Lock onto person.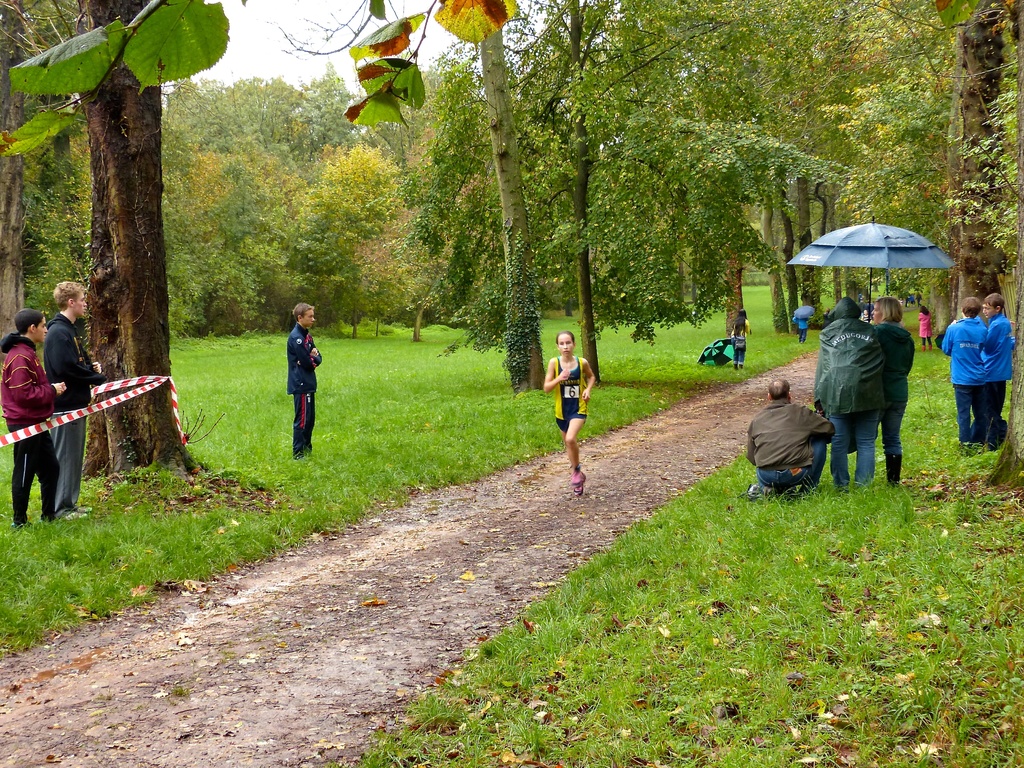
Locked: x1=977 y1=291 x2=1011 y2=447.
